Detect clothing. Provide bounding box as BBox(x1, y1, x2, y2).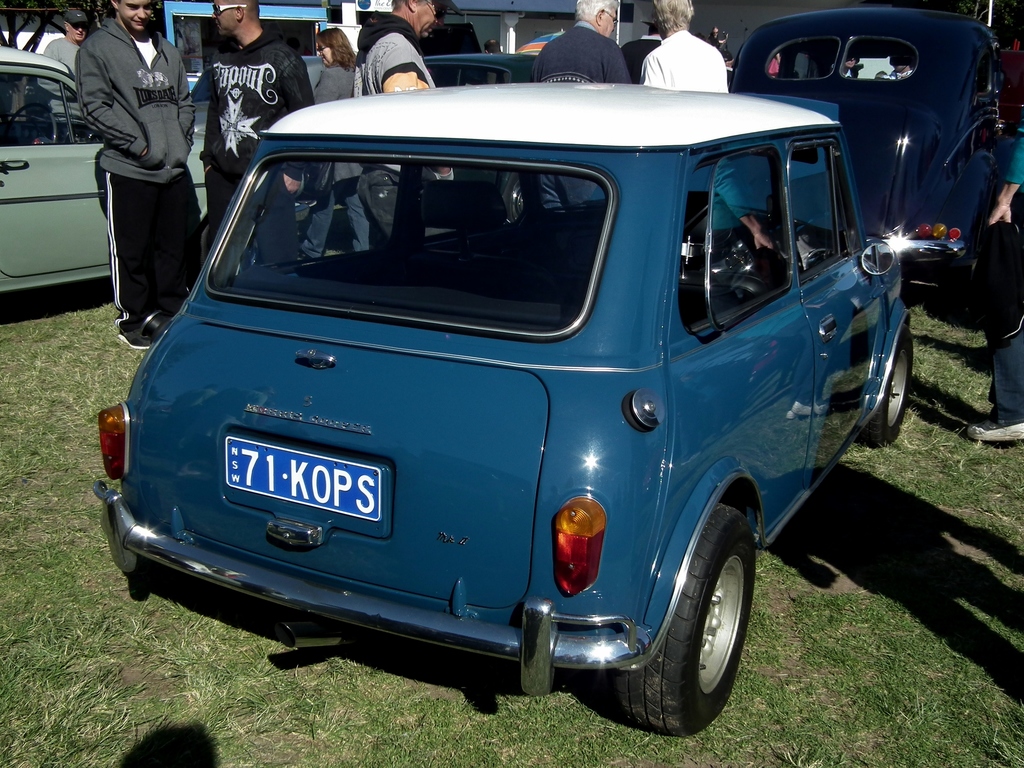
BBox(842, 60, 861, 81).
